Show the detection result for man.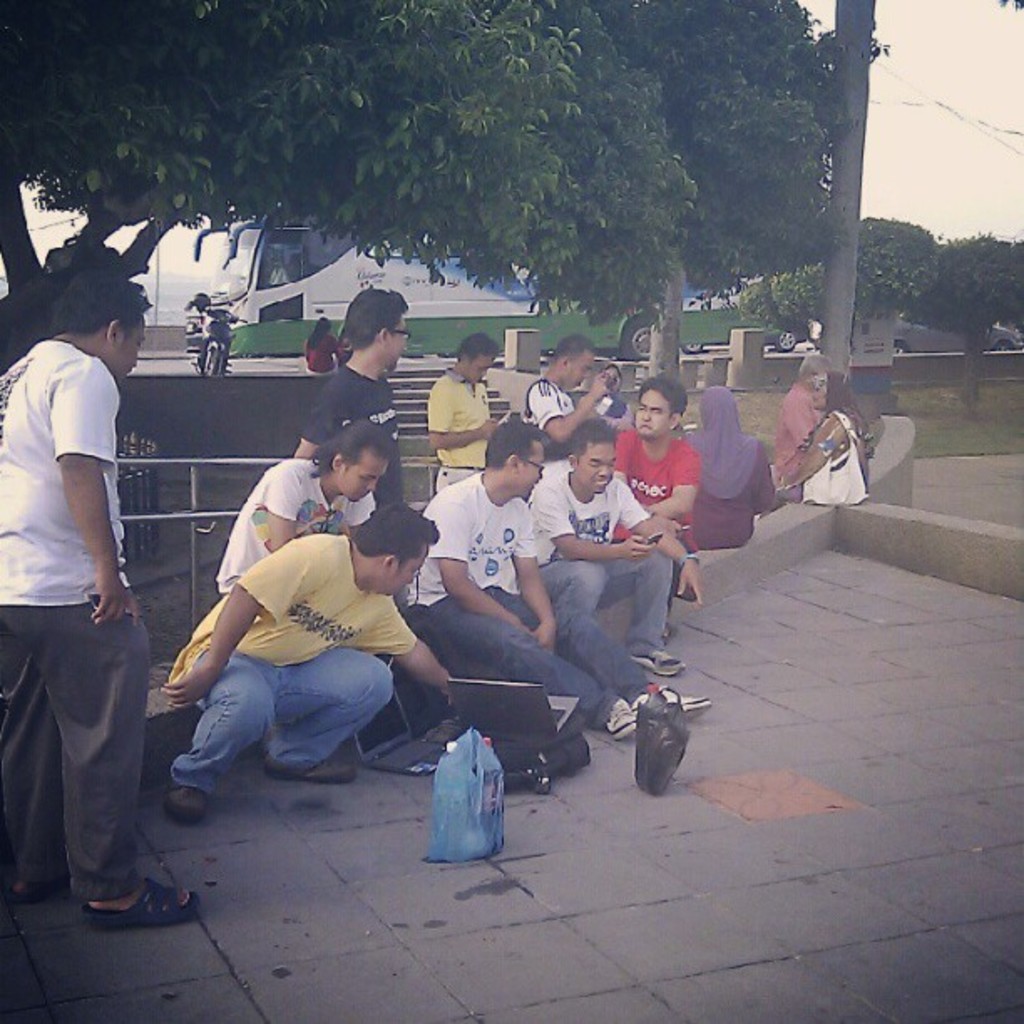
box(166, 500, 452, 828).
